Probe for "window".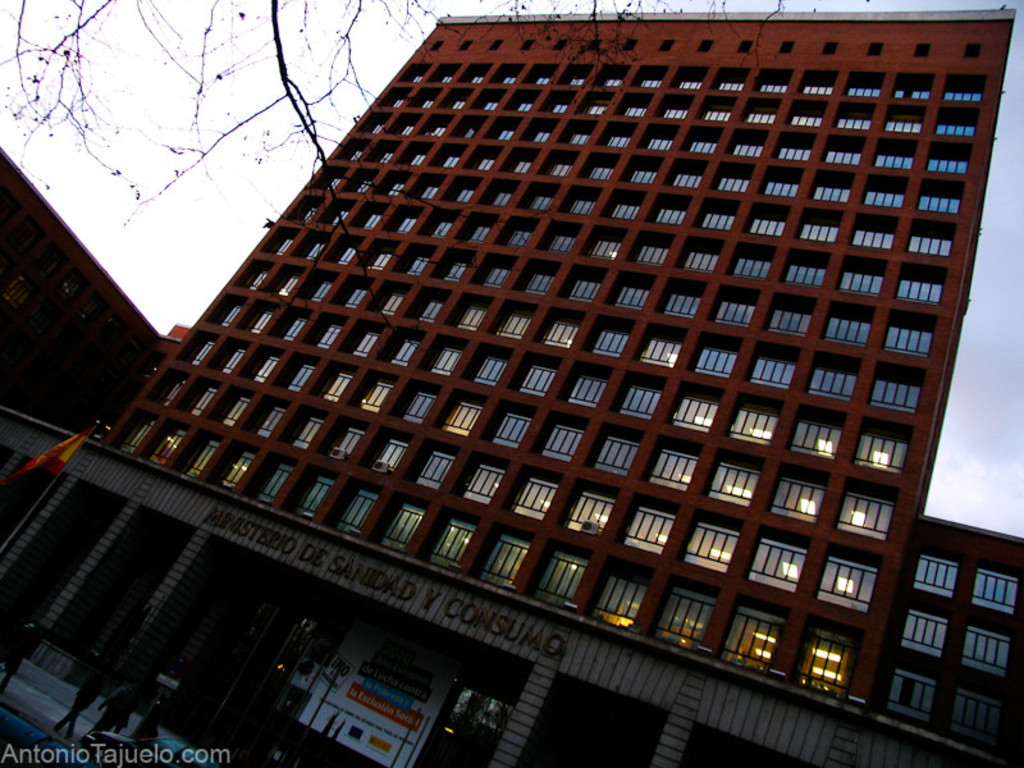
Probe result: x1=774, y1=136, x2=805, y2=165.
